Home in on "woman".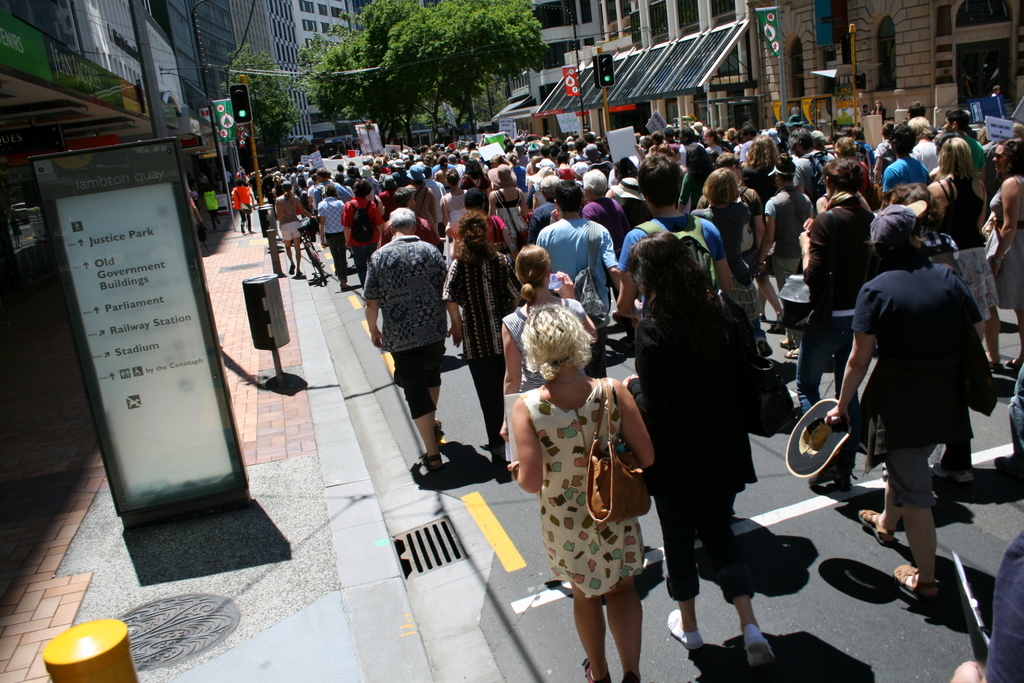
Homed in at x1=796 y1=155 x2=881 y2=404.
